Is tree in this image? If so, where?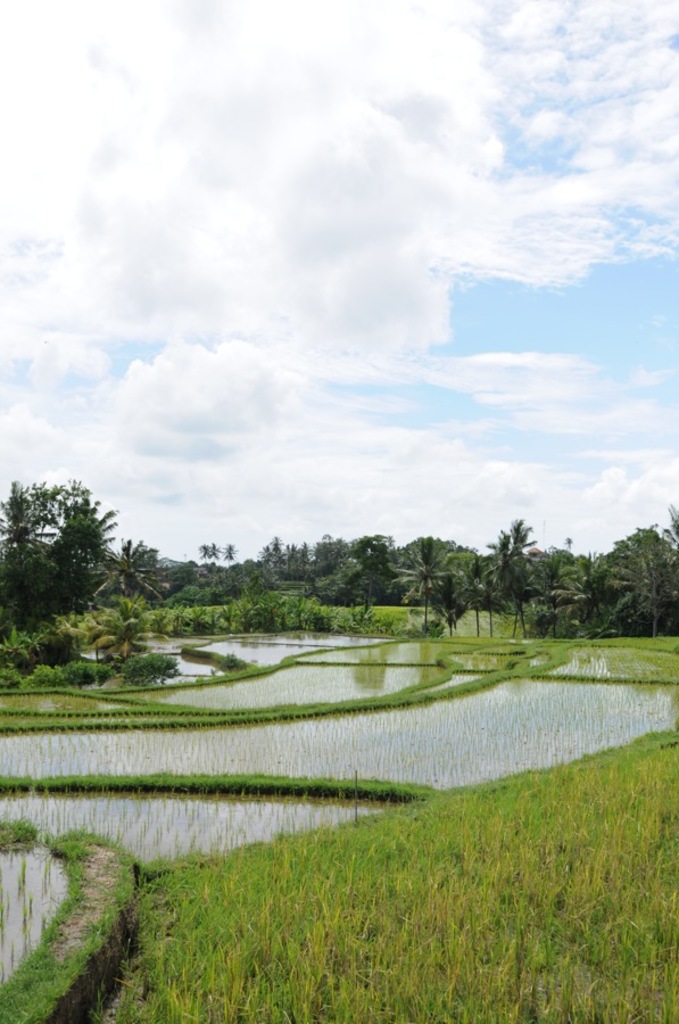
Yes, at crop(462, 567, 487, 637).
